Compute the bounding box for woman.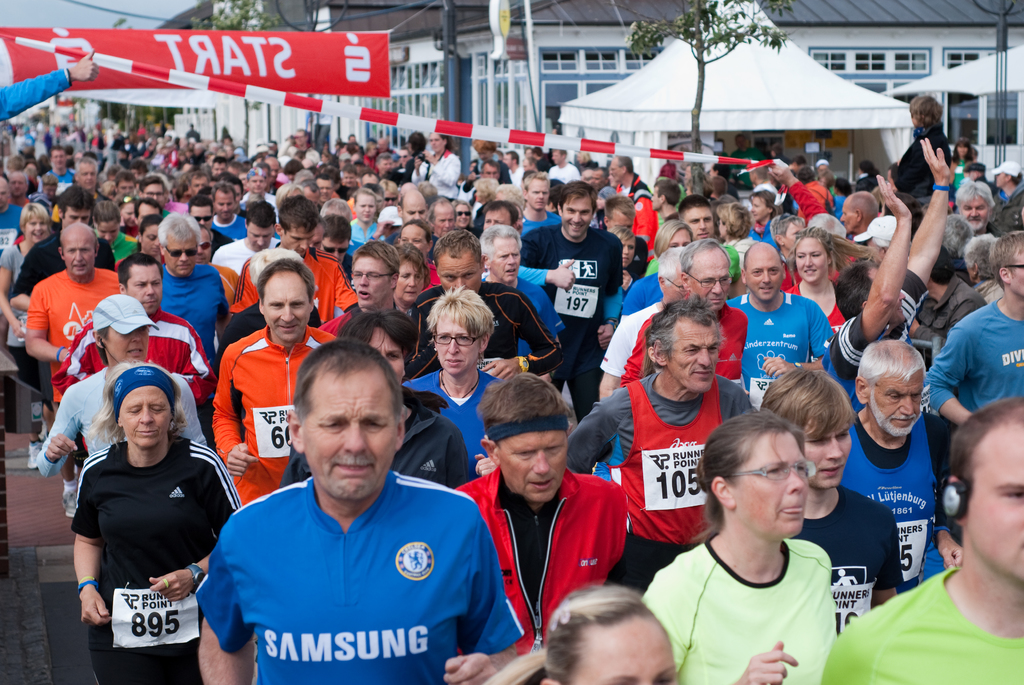
bbox=(276, 306, 470, 491).
